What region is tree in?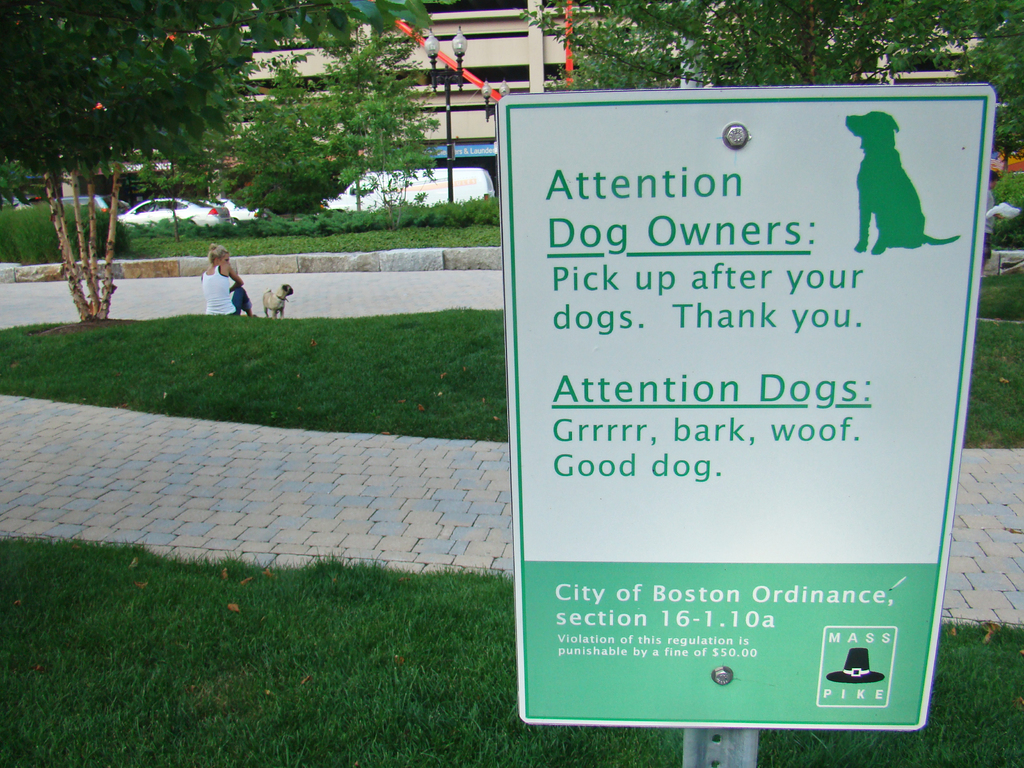
bbox=[302, 23, 444, 217].
